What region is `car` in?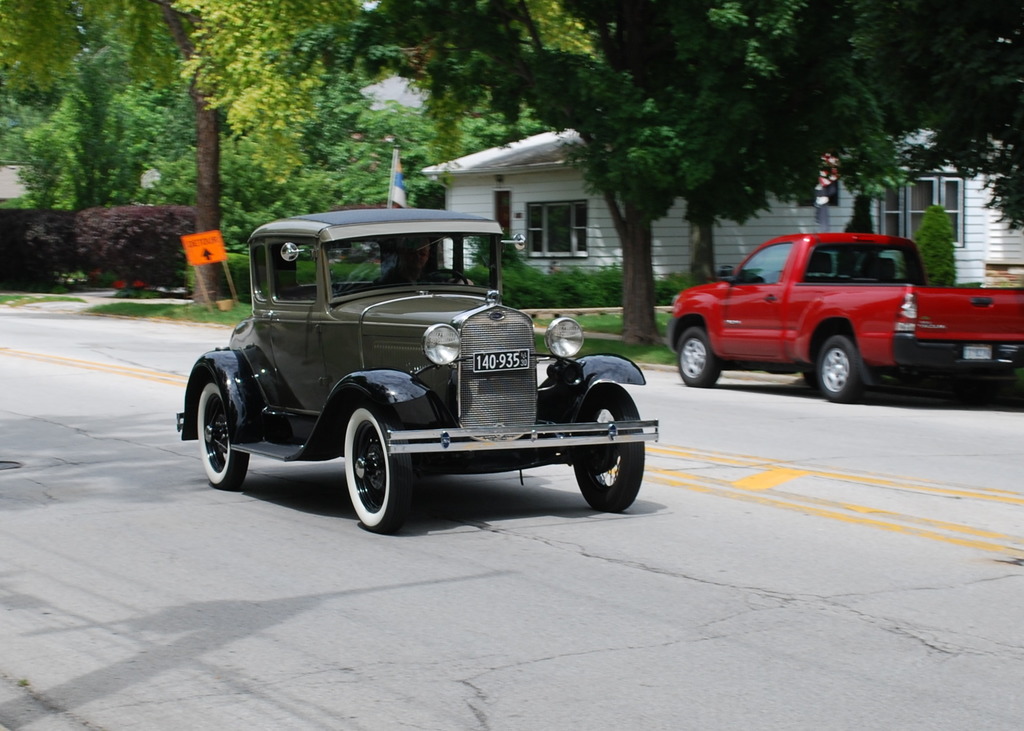
173:200:665:536.
